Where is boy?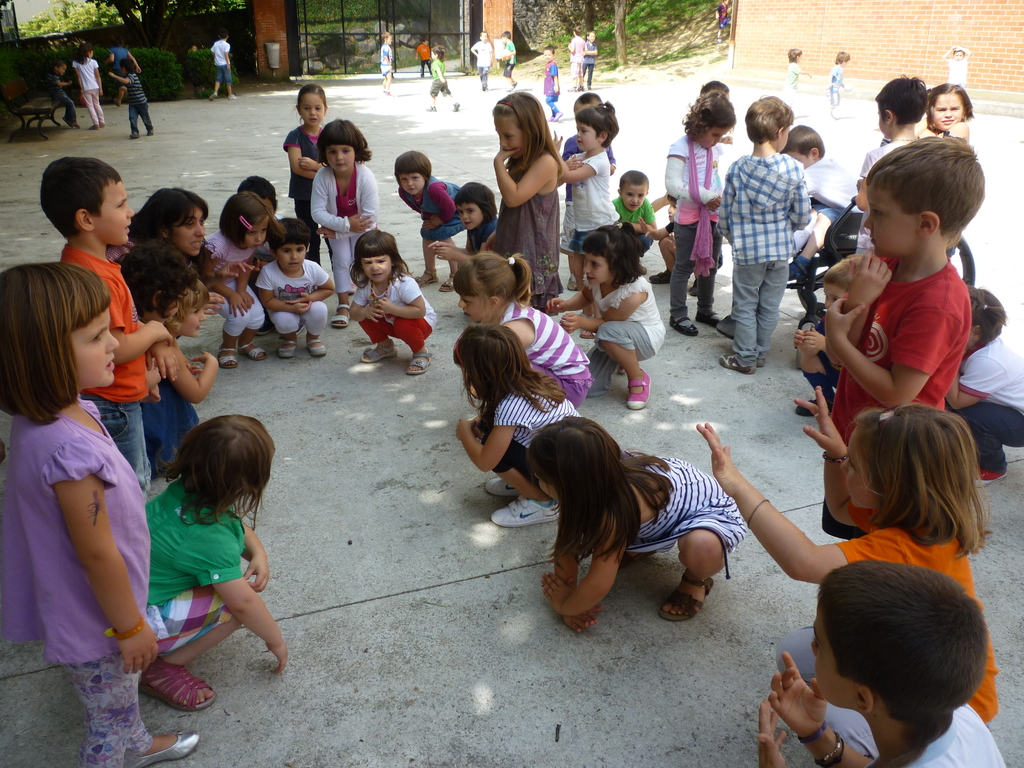
(x1=647, y1=194, x2=696, y2=298).
